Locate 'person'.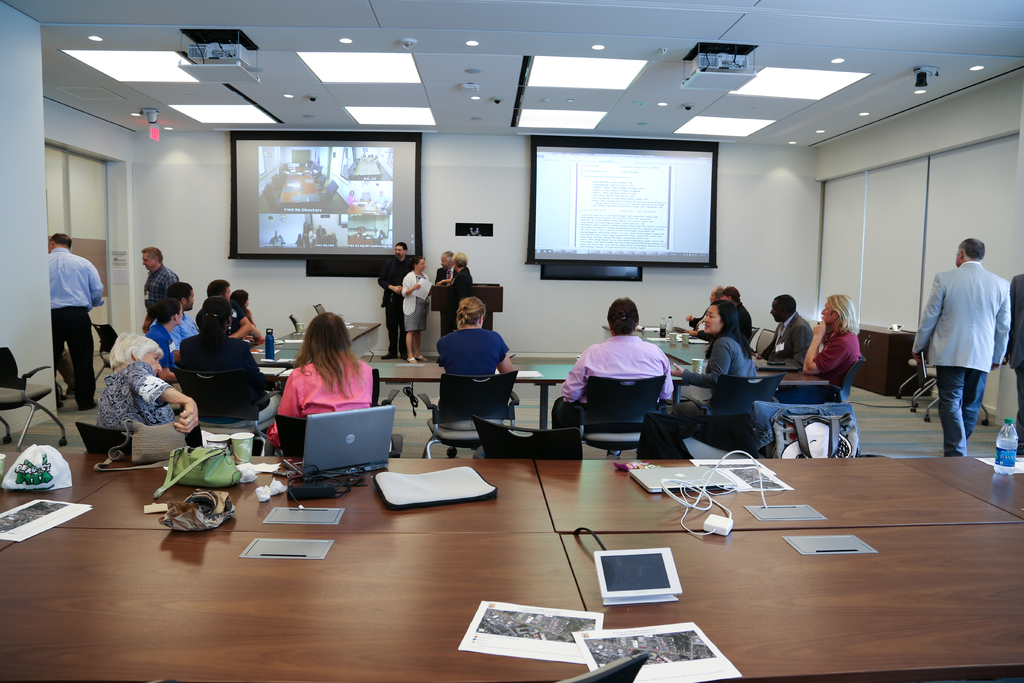
Bounding box: crop(138, 247, 177, 331).
